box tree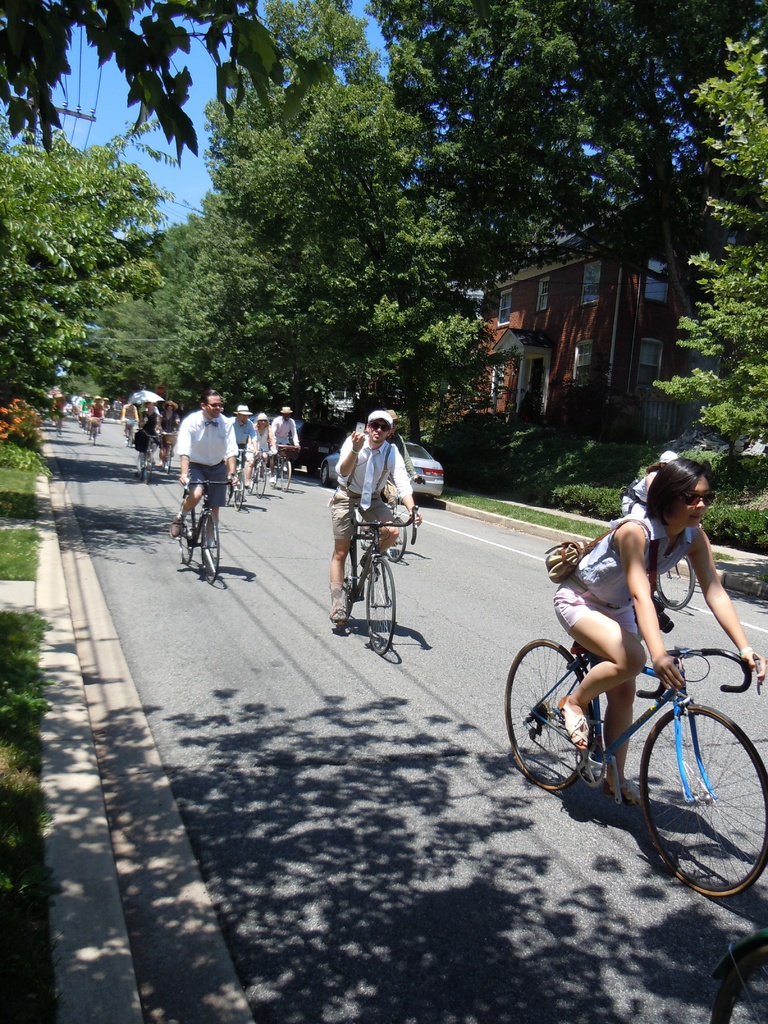
bbox(365, 0, 603, 304)
